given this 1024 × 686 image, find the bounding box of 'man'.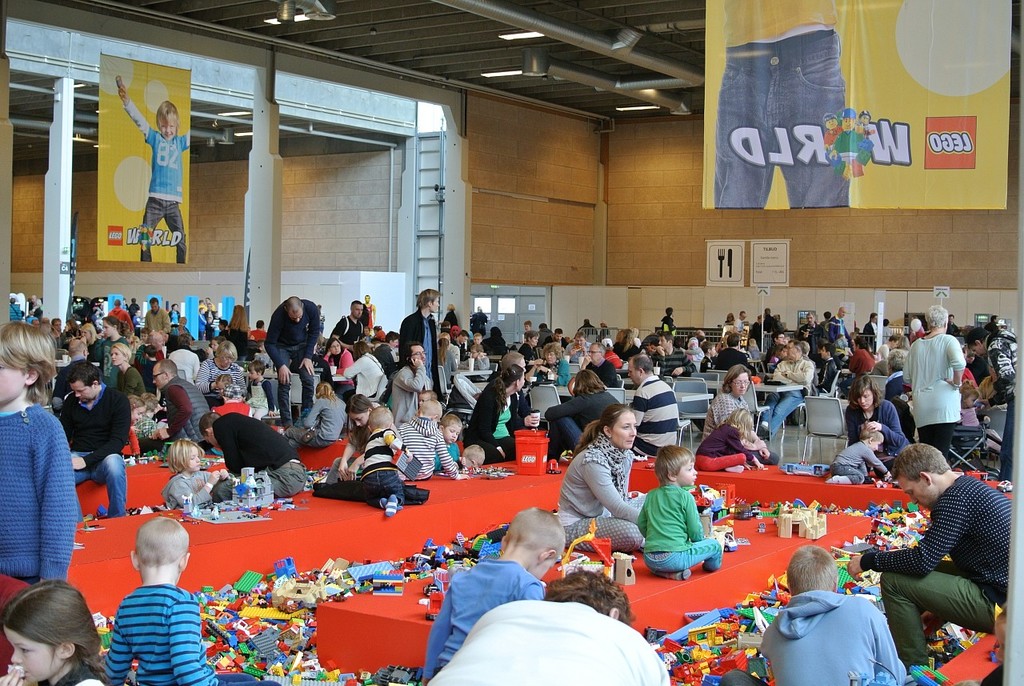
detection(54, 340, 104, 410).
